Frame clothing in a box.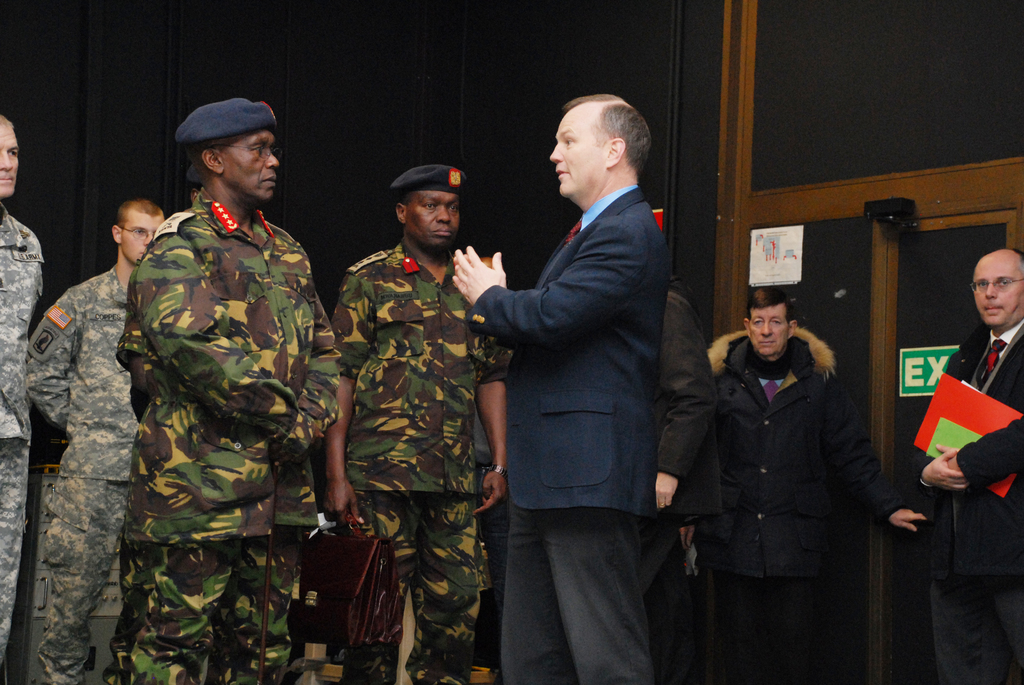
locate(112, 195, 347, 684).
